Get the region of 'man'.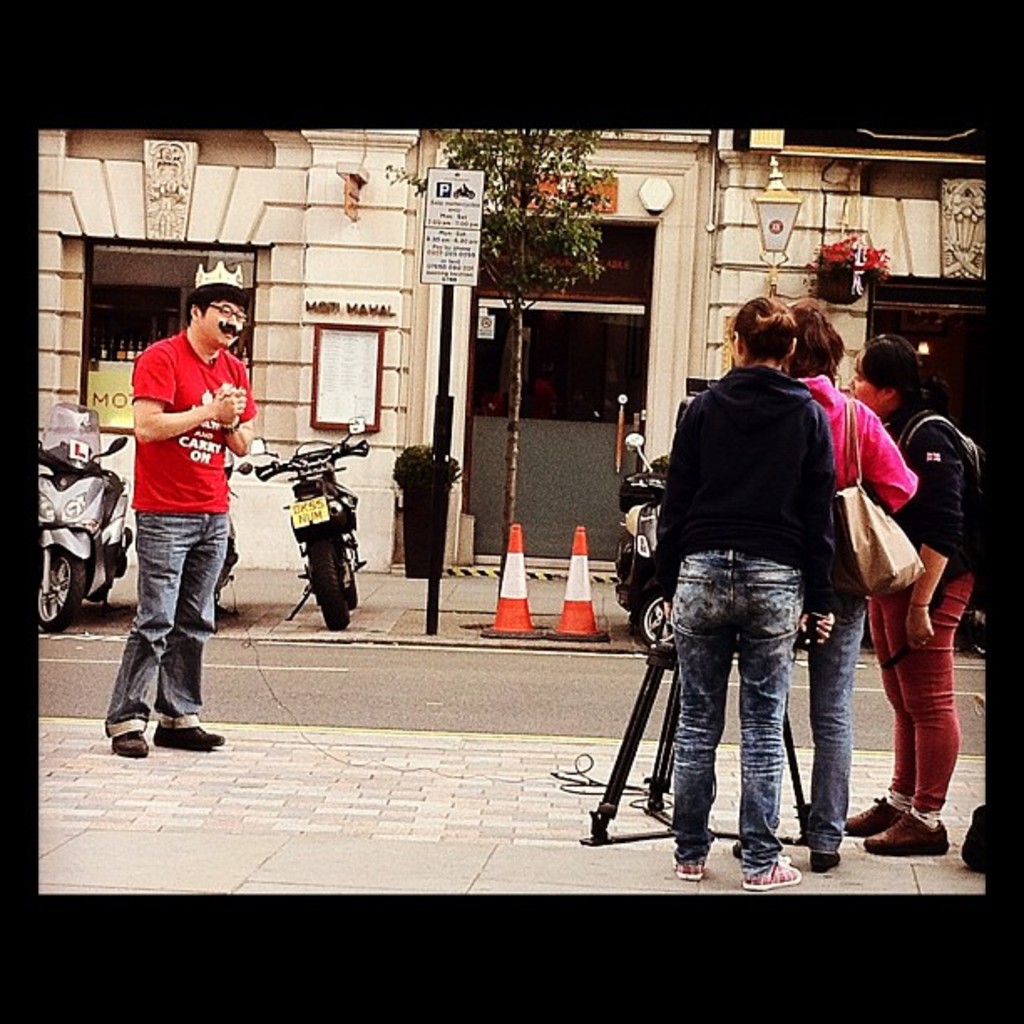
rect(115, 269, 284, 753).
